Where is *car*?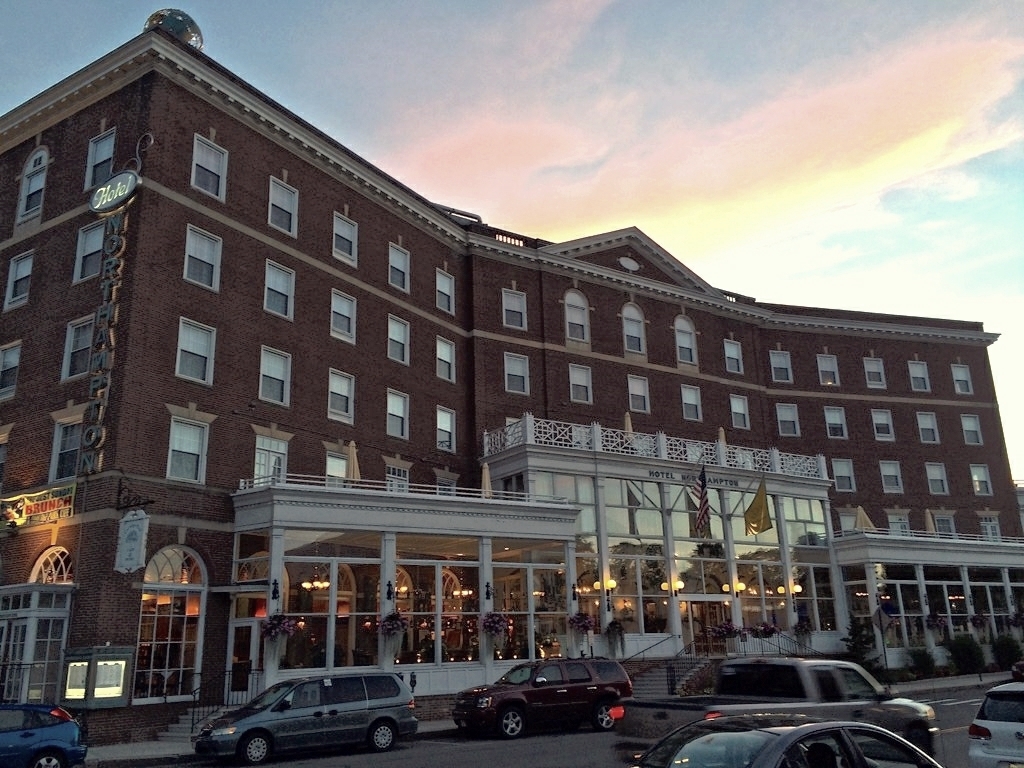
bbox(960, 667, 1023, 767).
